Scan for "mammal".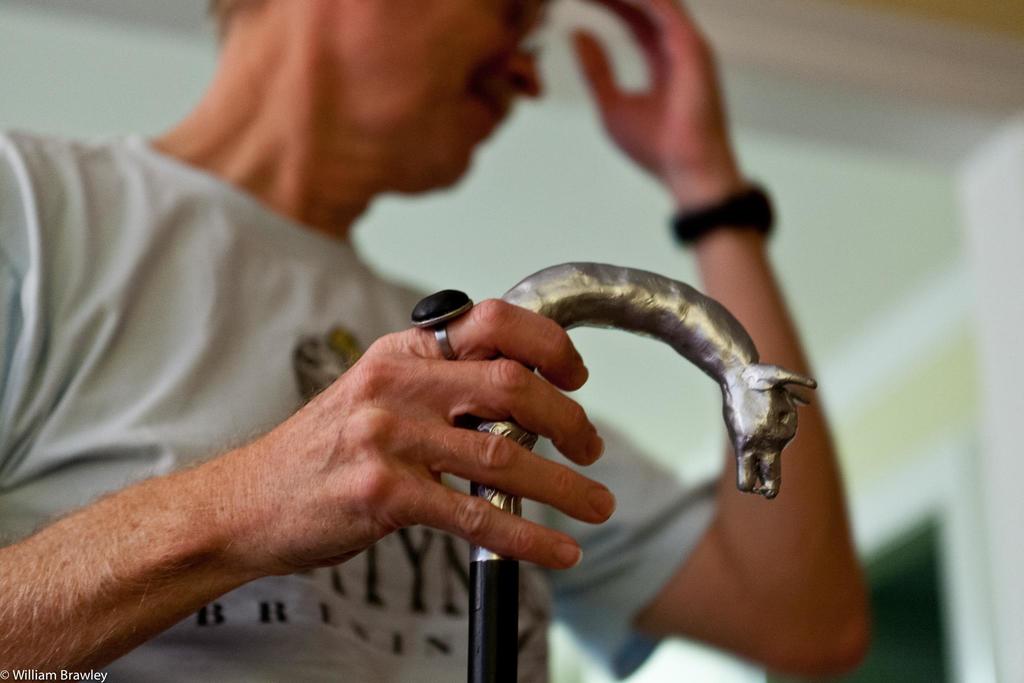
Scan result: pyautogui.locateOnScreen(0, 0, 865, 682).
